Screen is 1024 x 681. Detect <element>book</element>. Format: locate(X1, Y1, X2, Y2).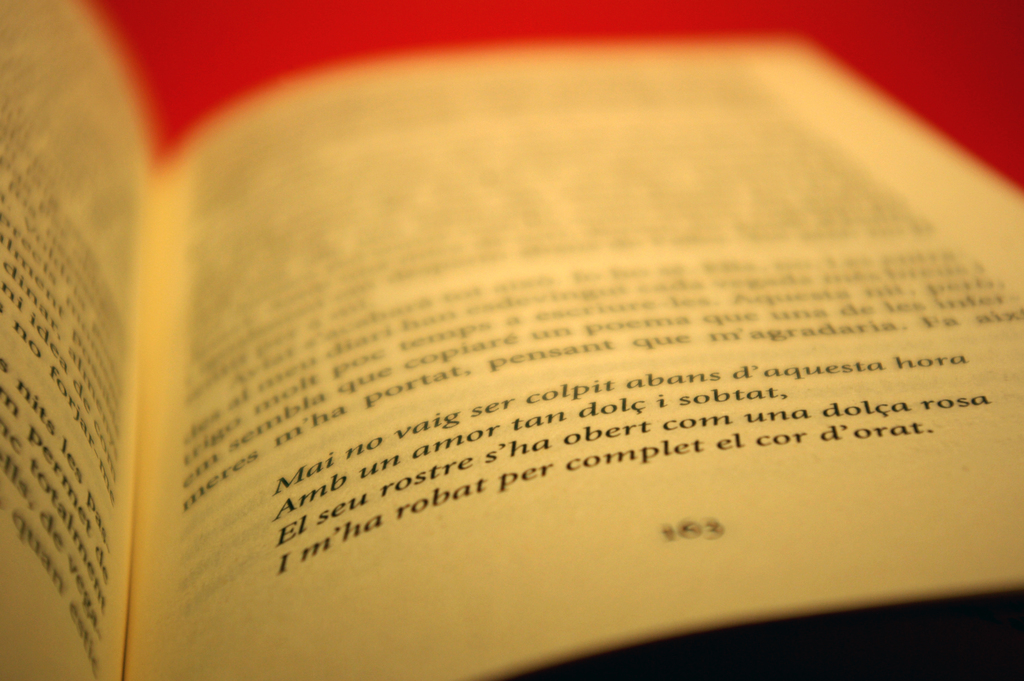
locate(0, 0, 1023, 680).
